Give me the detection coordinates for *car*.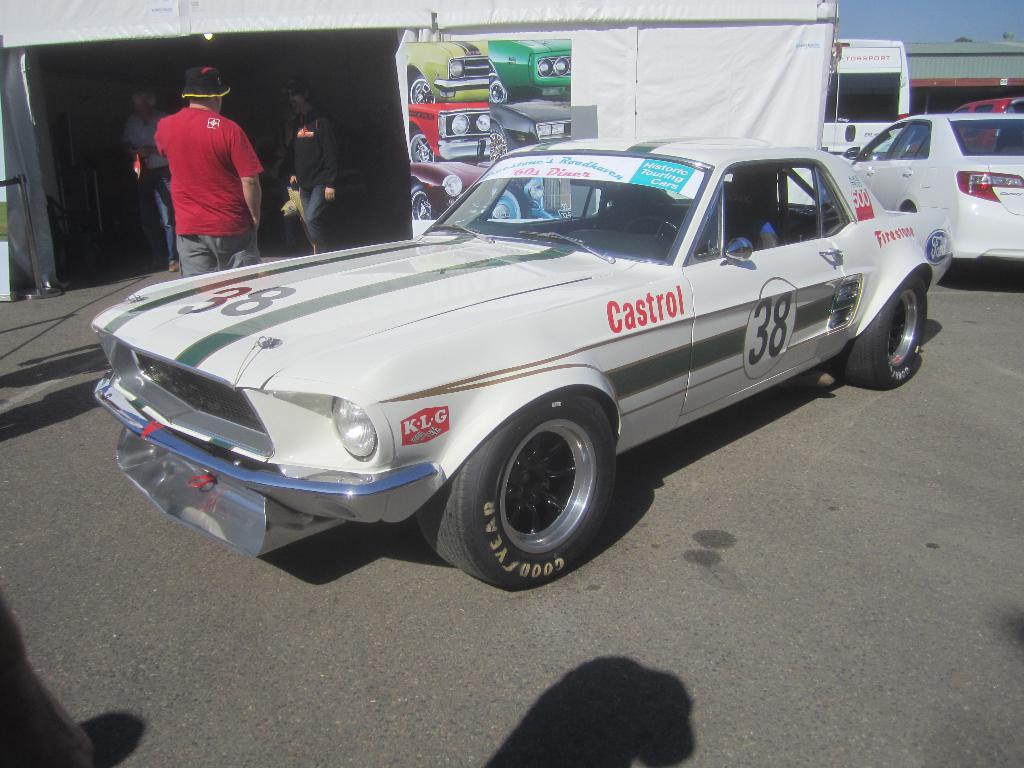
x1=401, y1=97, x2=506, y2=161.
